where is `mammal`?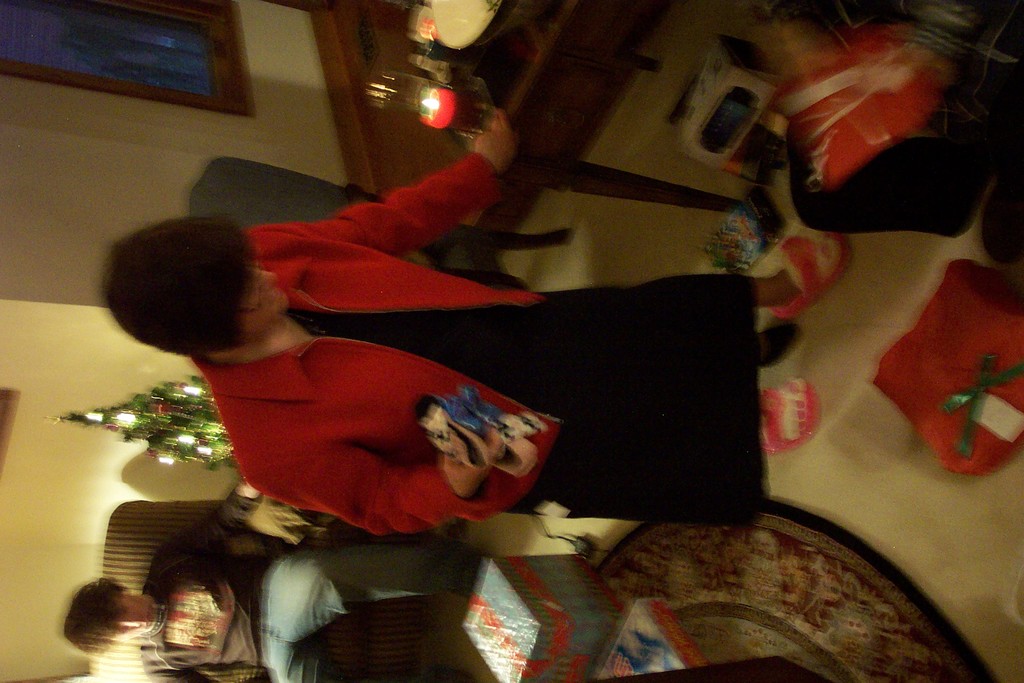
bbox=(58, 477, 472, 682).
